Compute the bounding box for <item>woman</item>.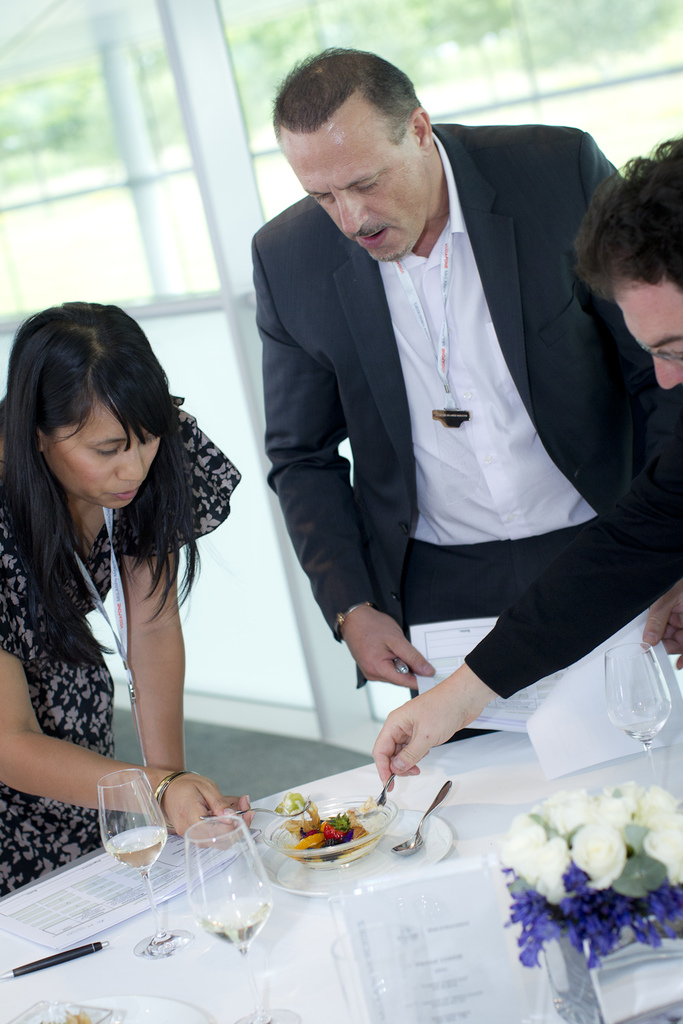
[0,301,253,895].
